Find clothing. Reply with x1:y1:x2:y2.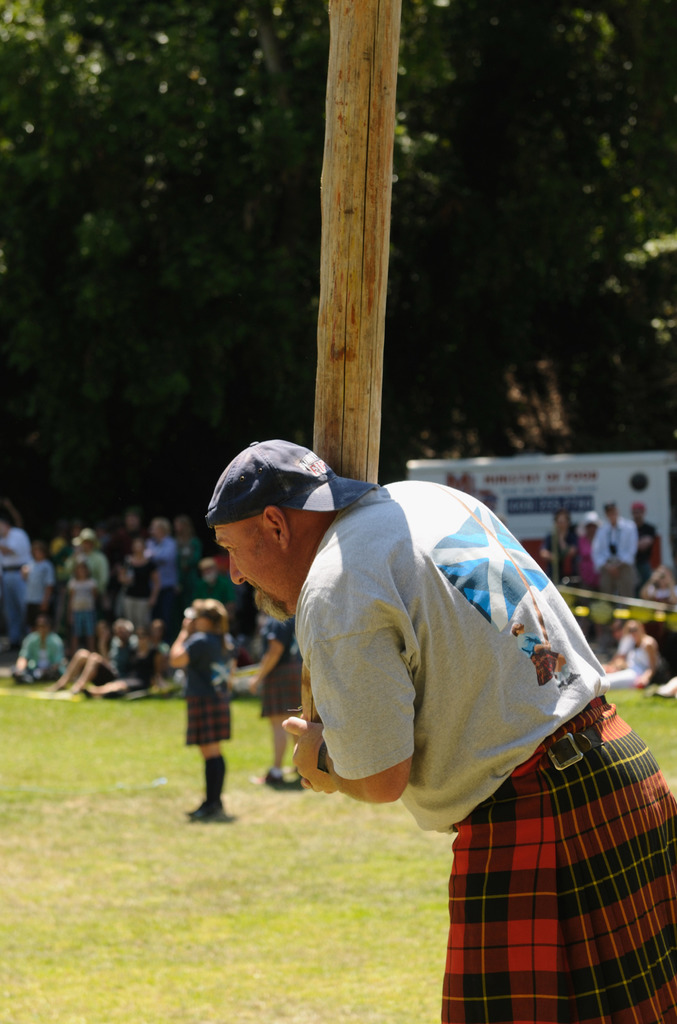
139:535:167:605.
